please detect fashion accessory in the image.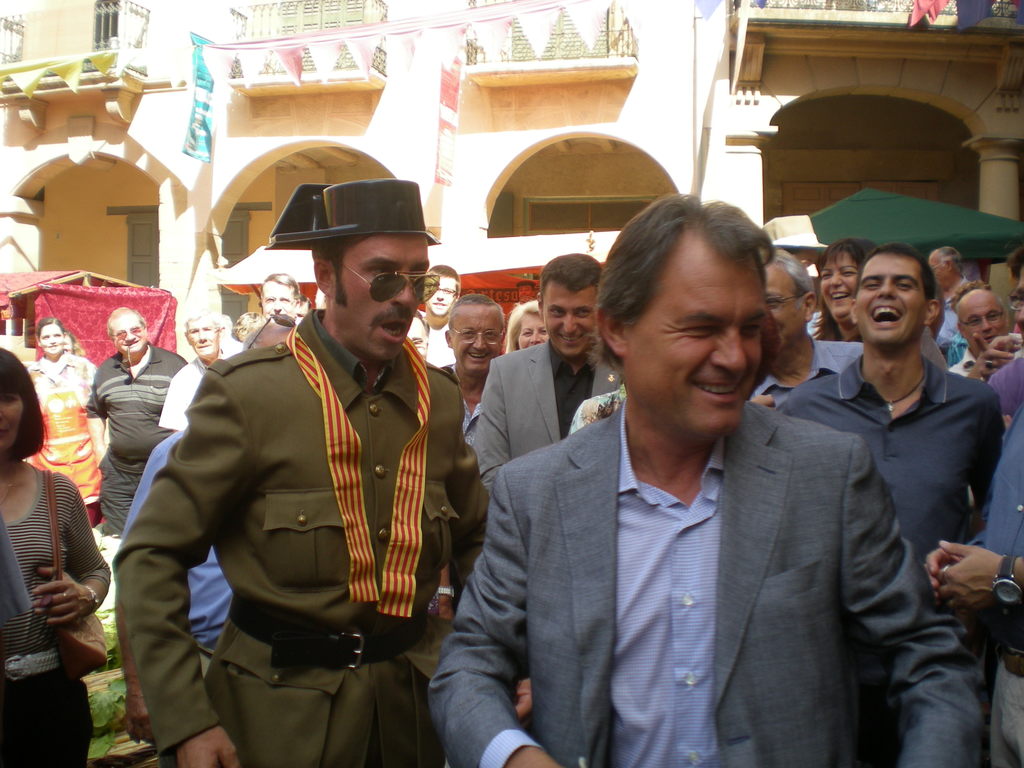
234:601:431:673.
